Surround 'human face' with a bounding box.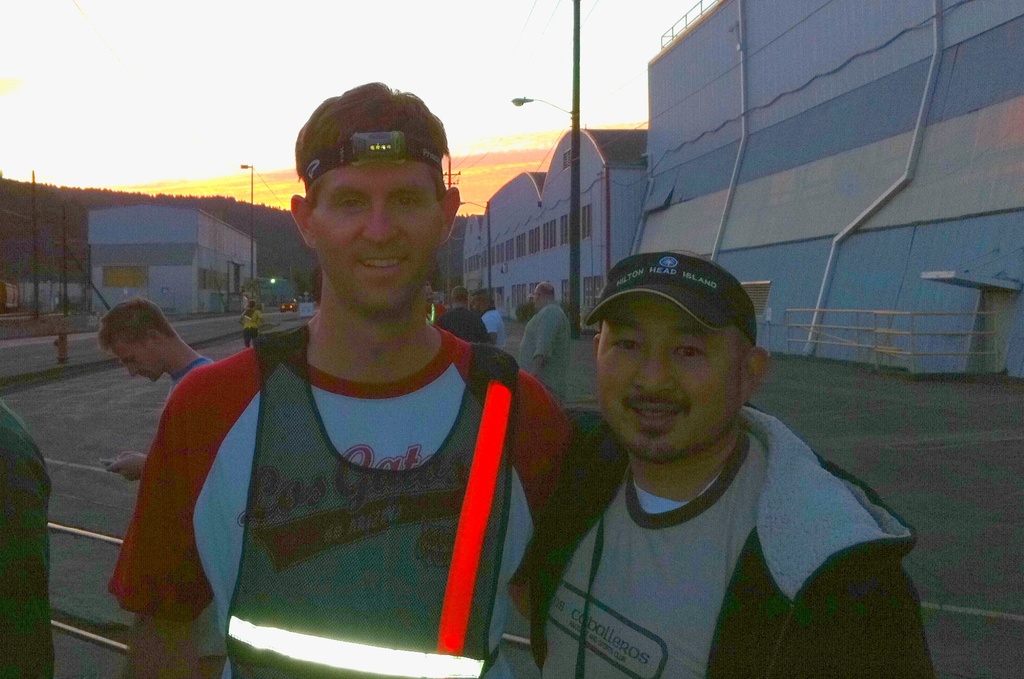
{"x1": 298, "y1": 166, "x2": 452, "y2": 310}.
